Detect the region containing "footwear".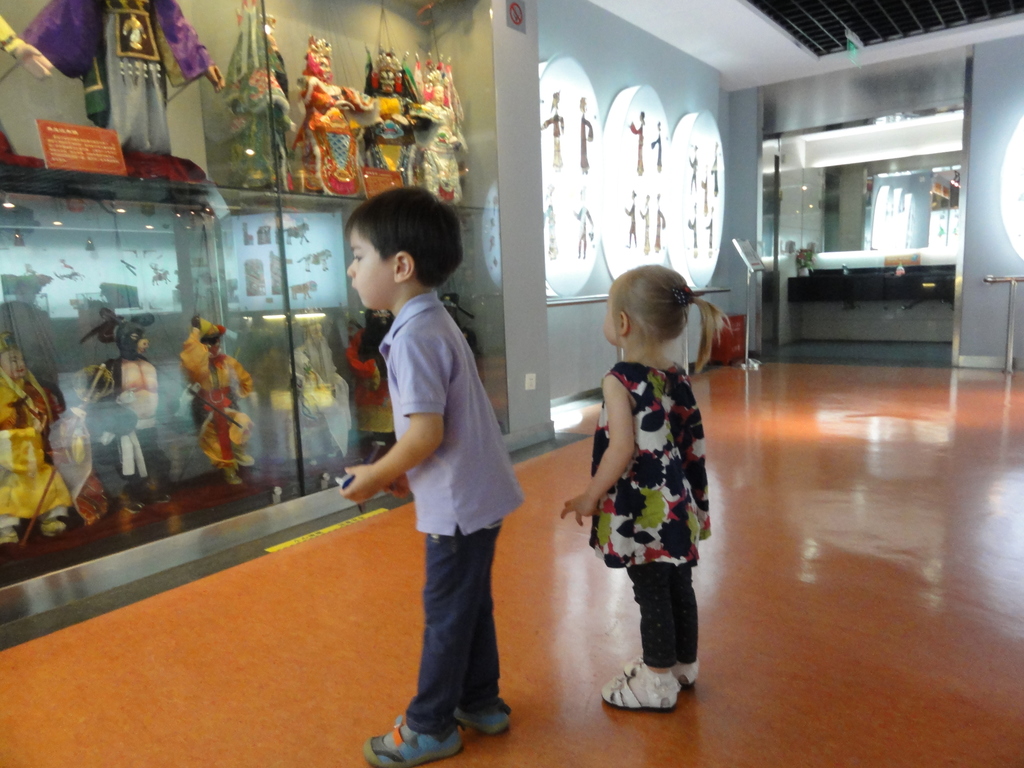
l=360, t=715, r=465, b=767.
